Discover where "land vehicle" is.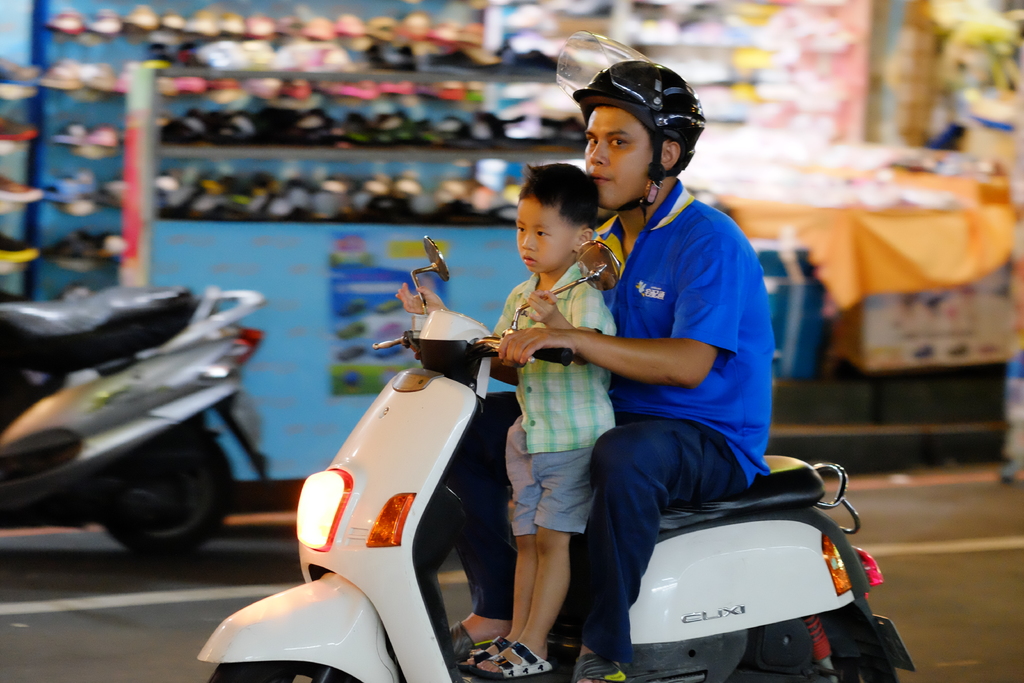
Discovered at region(0, 291, 265, 551).
